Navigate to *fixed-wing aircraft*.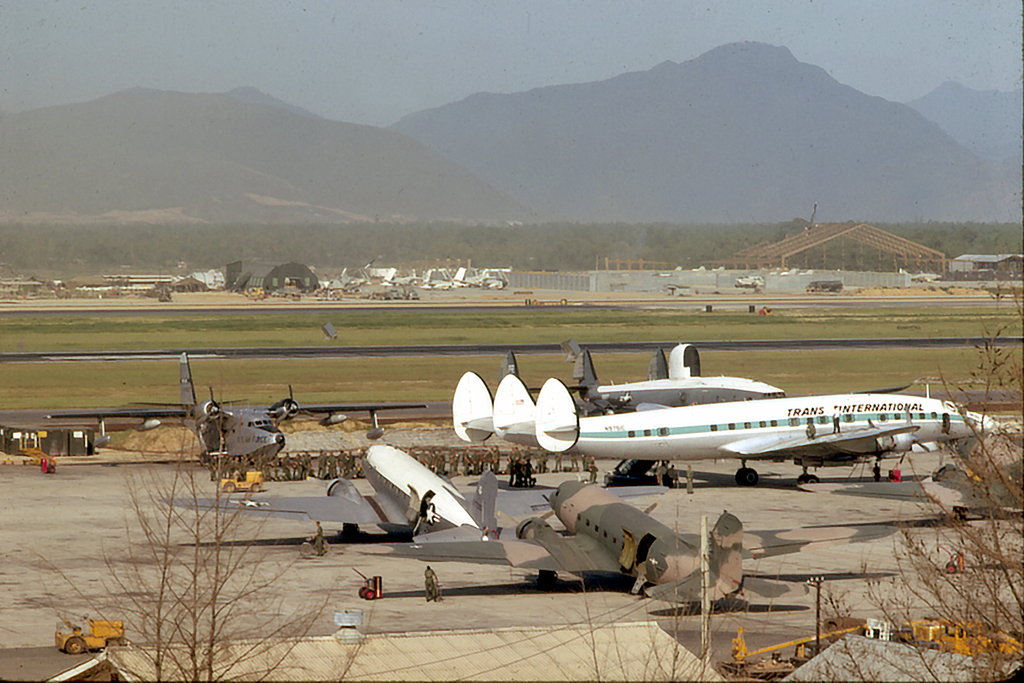
Navigation target: x1=45 y1=352 x2=433 y2=480.
